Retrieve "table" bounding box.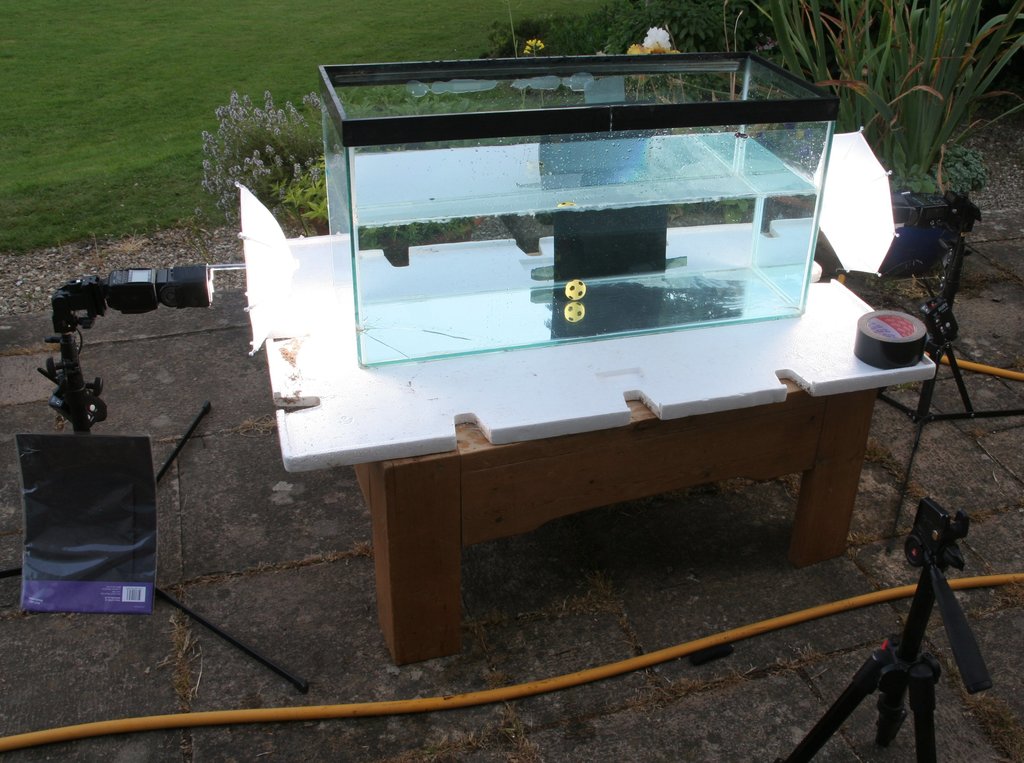
Bounding box: 281/73/894/591.
